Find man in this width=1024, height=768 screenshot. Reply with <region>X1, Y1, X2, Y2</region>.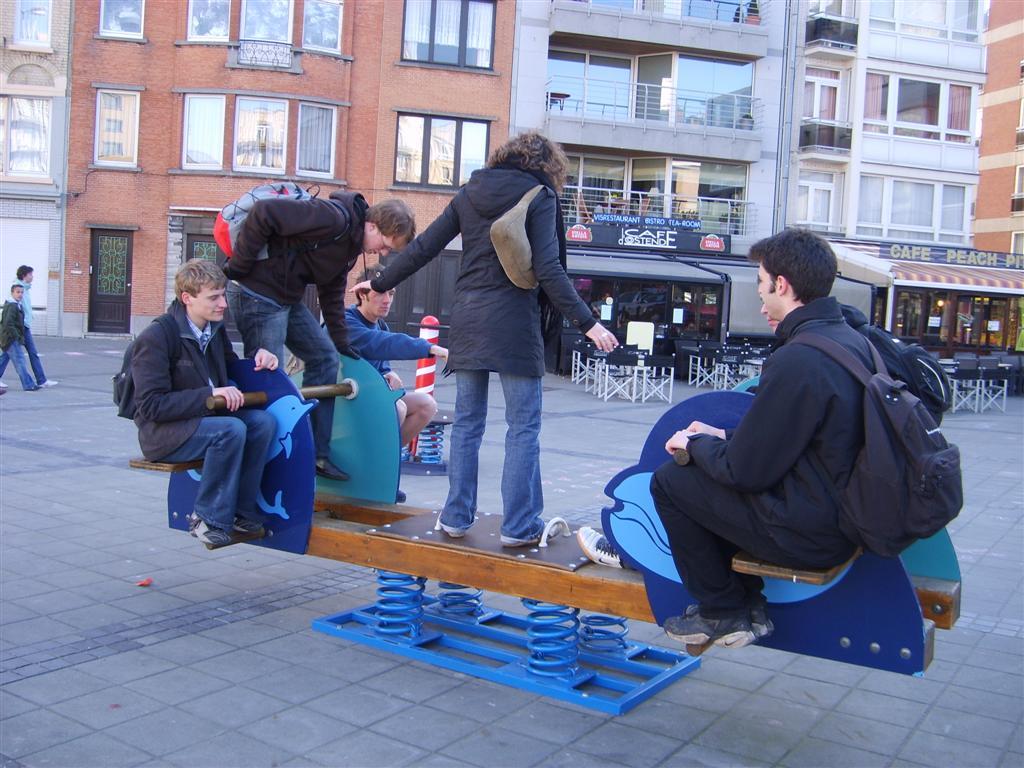
<region>572, 276, 954, 567</region>.
